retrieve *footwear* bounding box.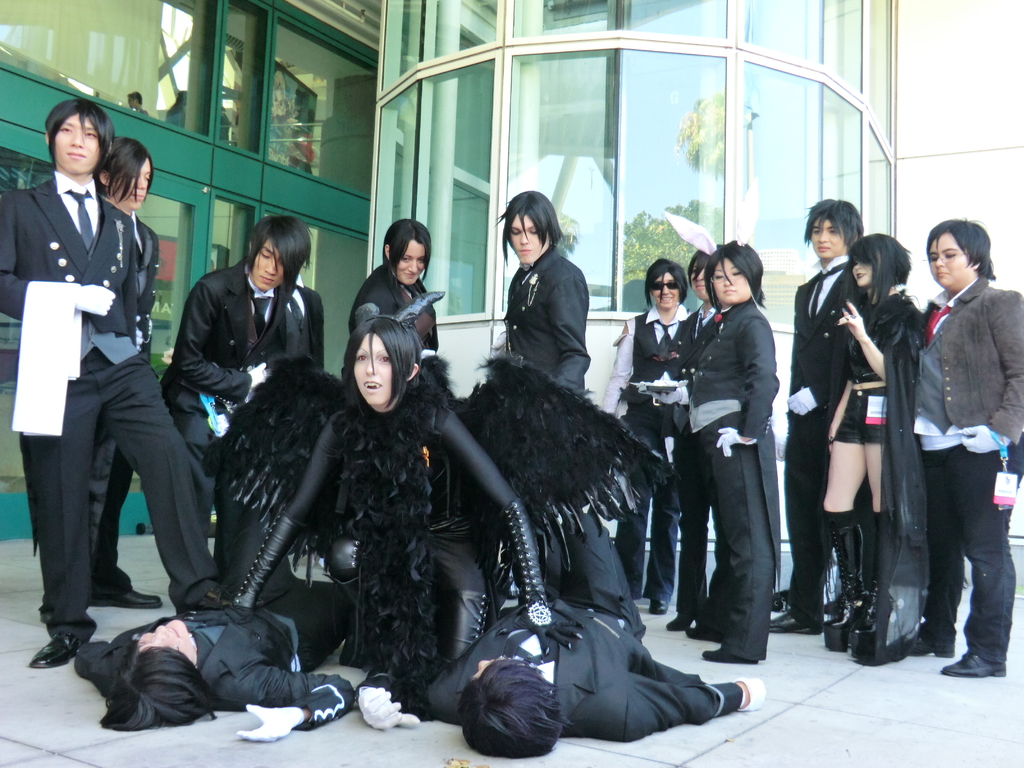
Bounding box: [701, 652, 755, 660].
